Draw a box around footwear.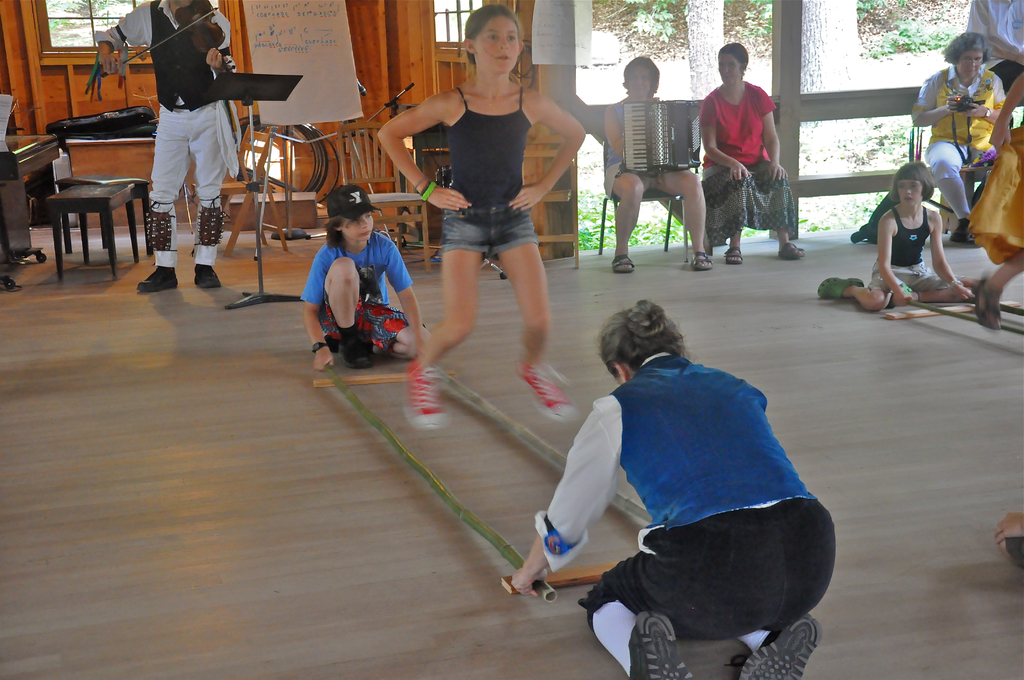
[688,251,713,269].
